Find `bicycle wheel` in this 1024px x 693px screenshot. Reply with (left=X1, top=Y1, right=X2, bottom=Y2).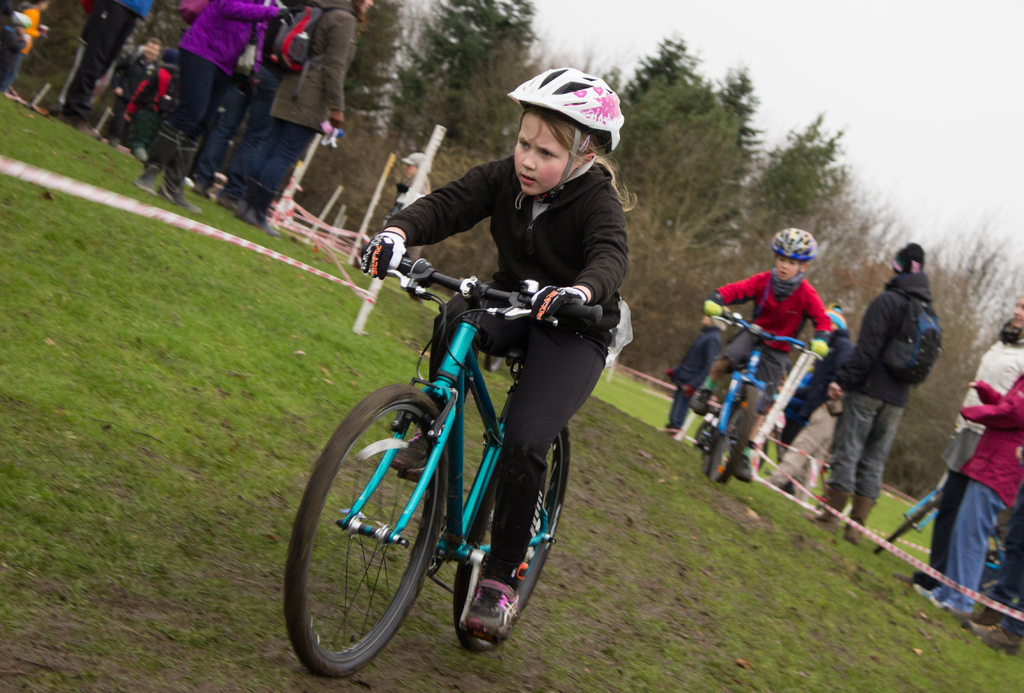
(left=451, top=423, right=572, bottom=653).
